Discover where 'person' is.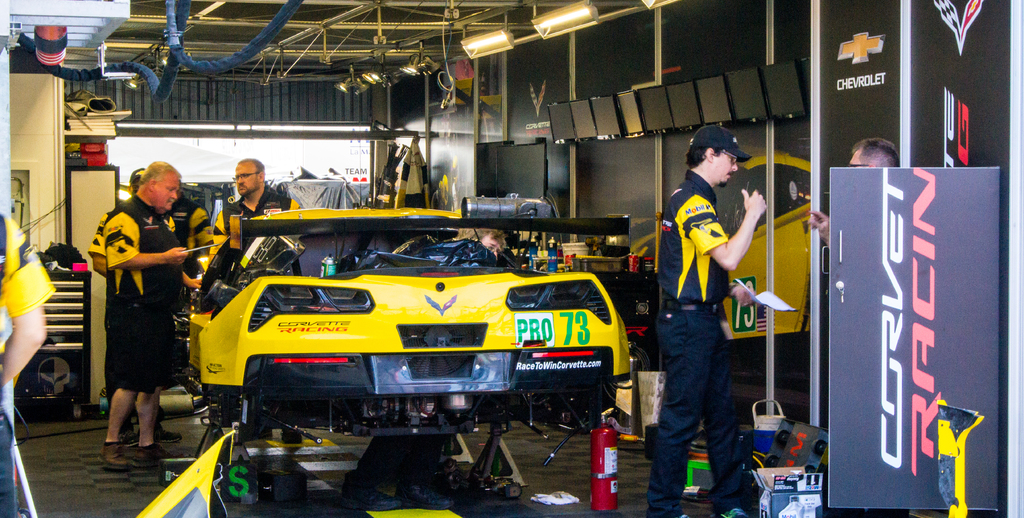
Discovered at {"x1": 106, "y1": 162, "x2": 205, "y2": 467}.
